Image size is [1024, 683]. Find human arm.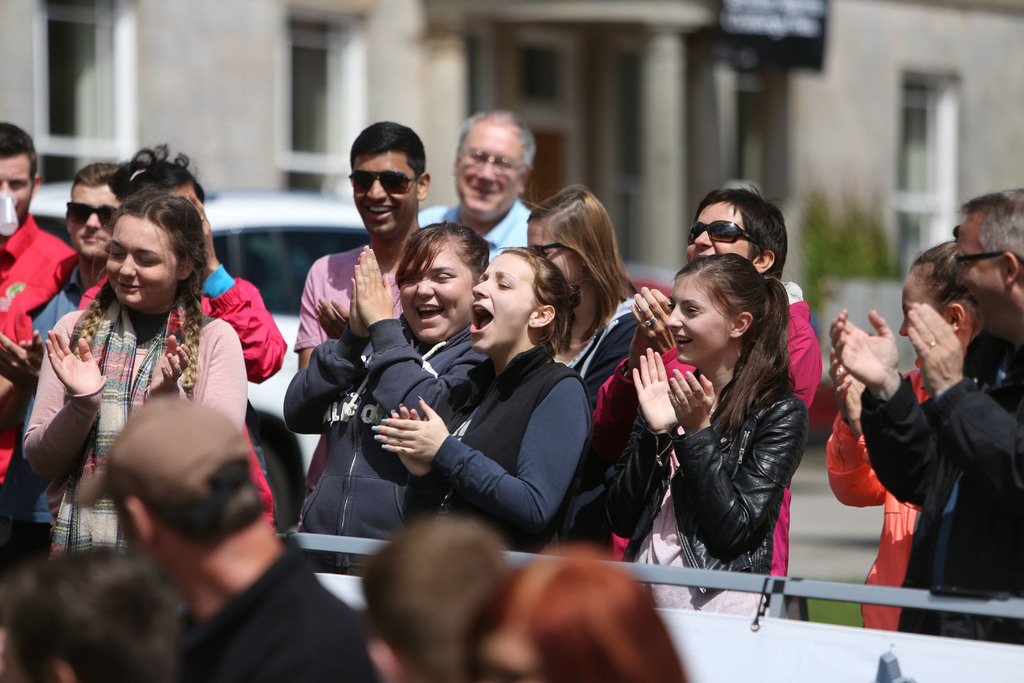
368 393 442 489.
